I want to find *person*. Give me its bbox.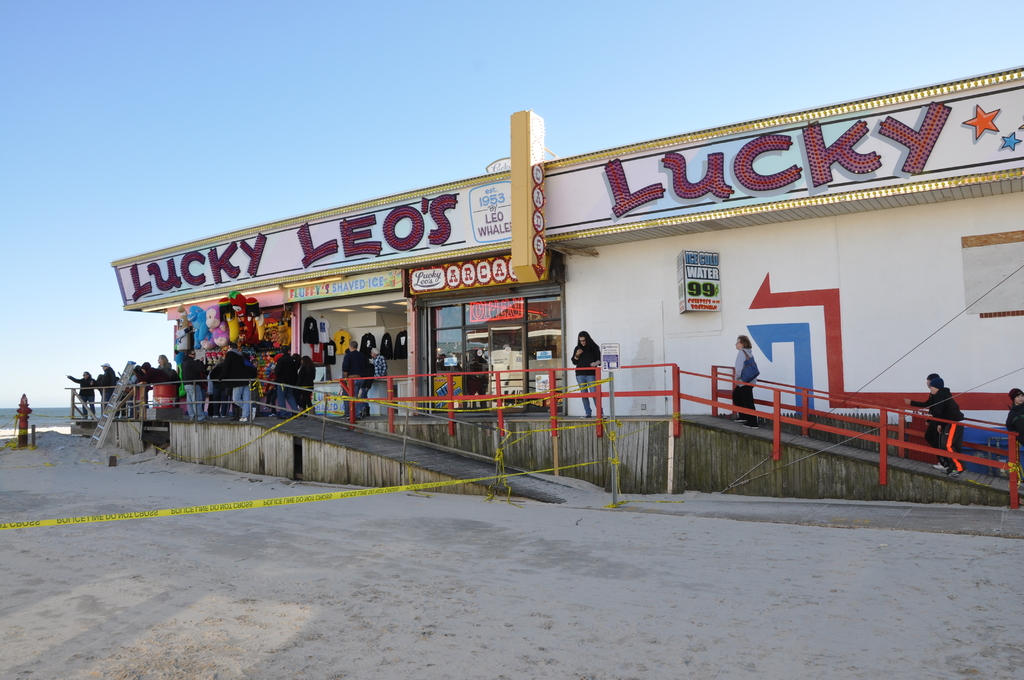
(x1=368, y1=345, x2=385, y2=382).
